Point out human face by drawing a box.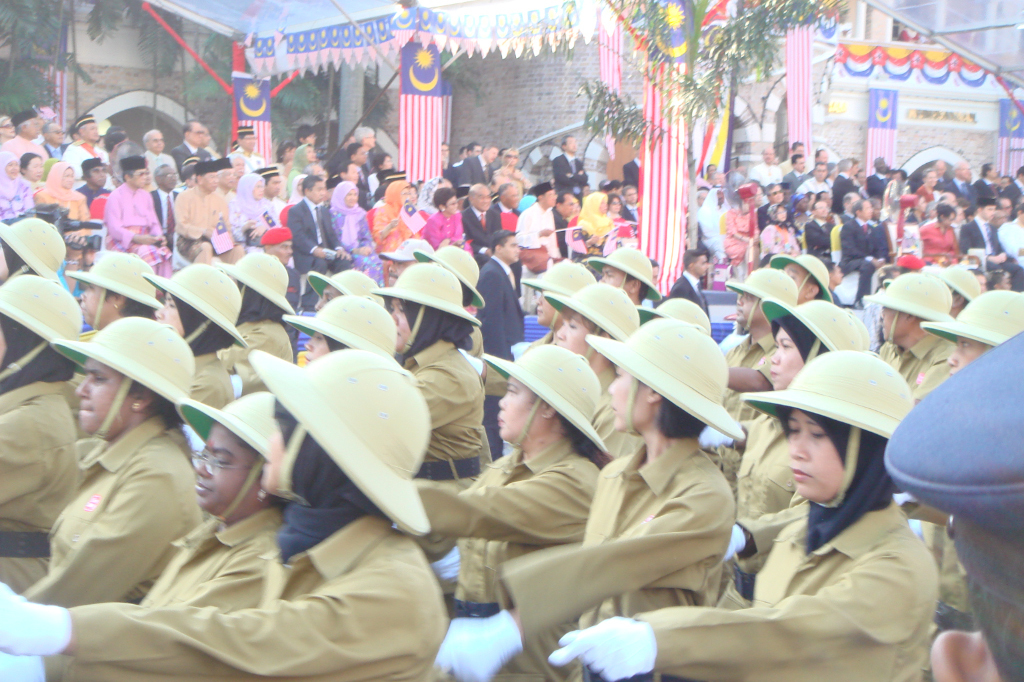
(346, 137, 353, 143).
